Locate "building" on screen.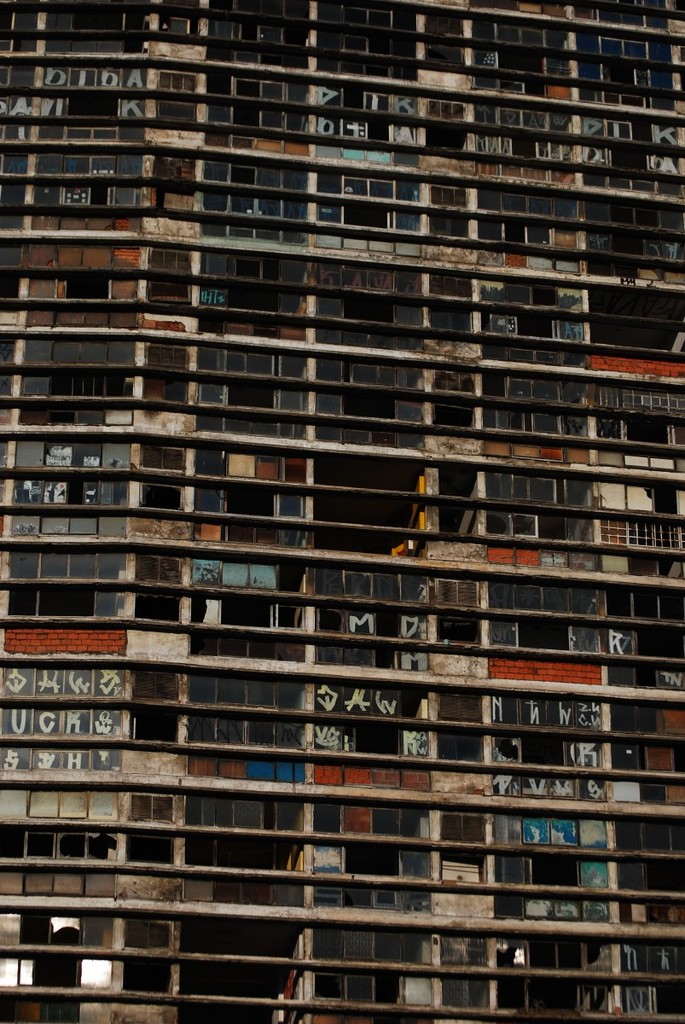
On screen at [0, 0, 684, 1023].
